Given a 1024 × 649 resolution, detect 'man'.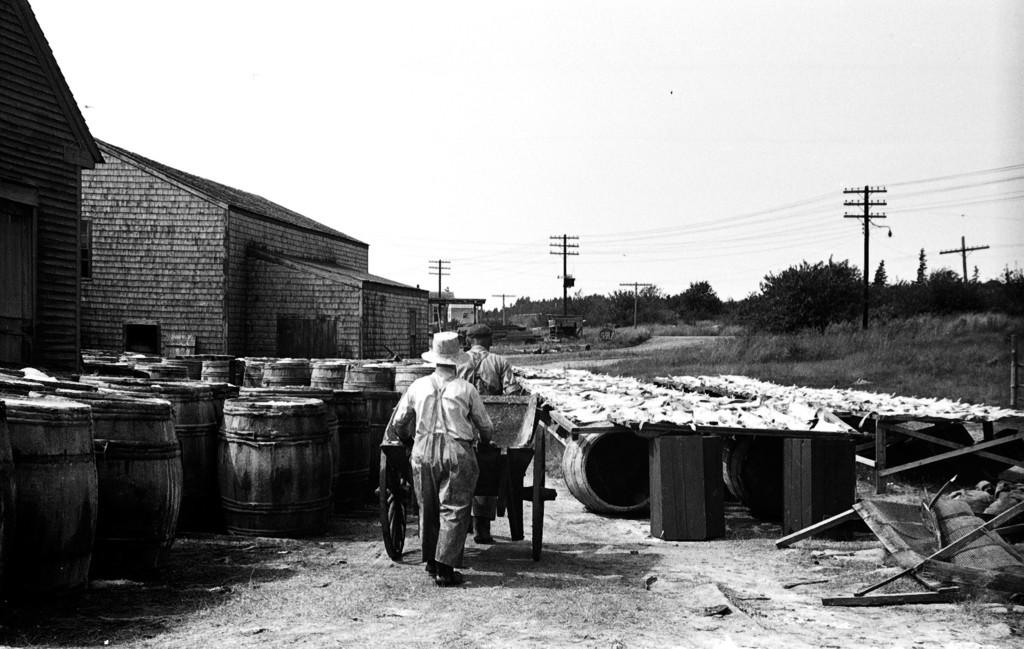
region(455, 323, 532, 543).
